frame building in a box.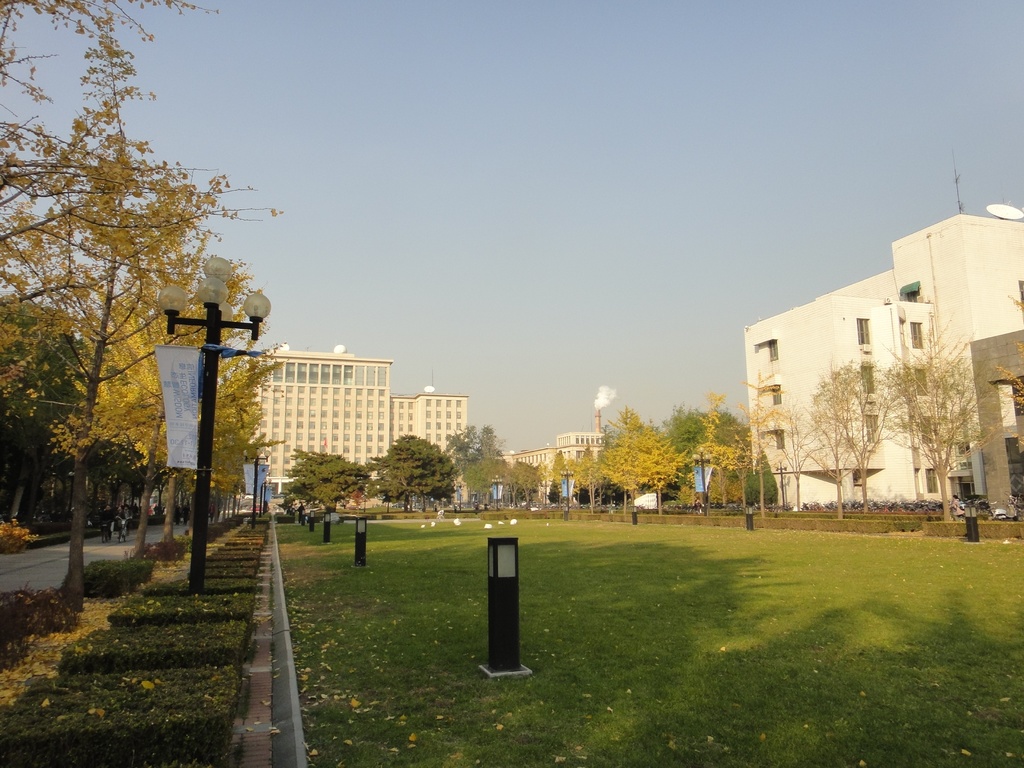
[left=500, top=412, right=609, bottom=477].
